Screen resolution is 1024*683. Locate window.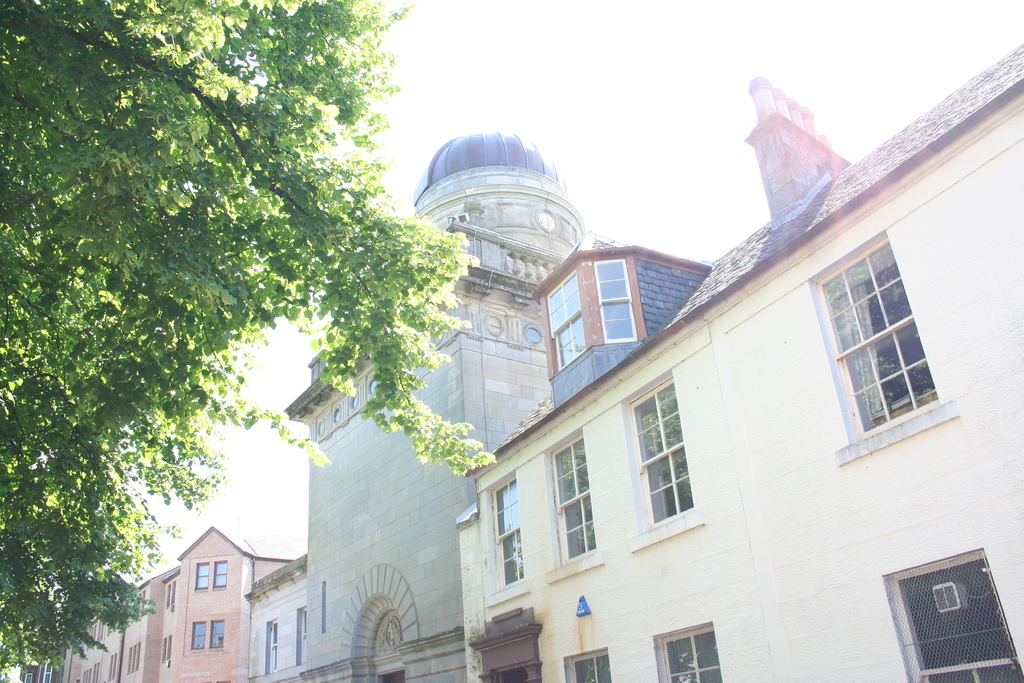
195 562 210 588.
